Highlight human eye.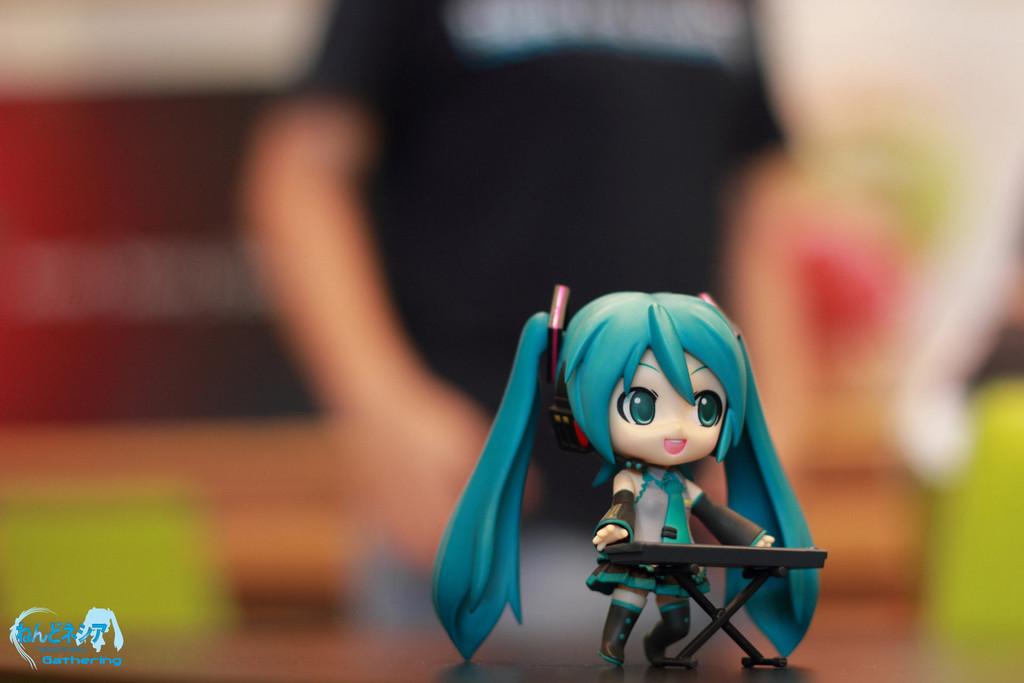
Highlighted region: detection(687, 387, 725, 429).
